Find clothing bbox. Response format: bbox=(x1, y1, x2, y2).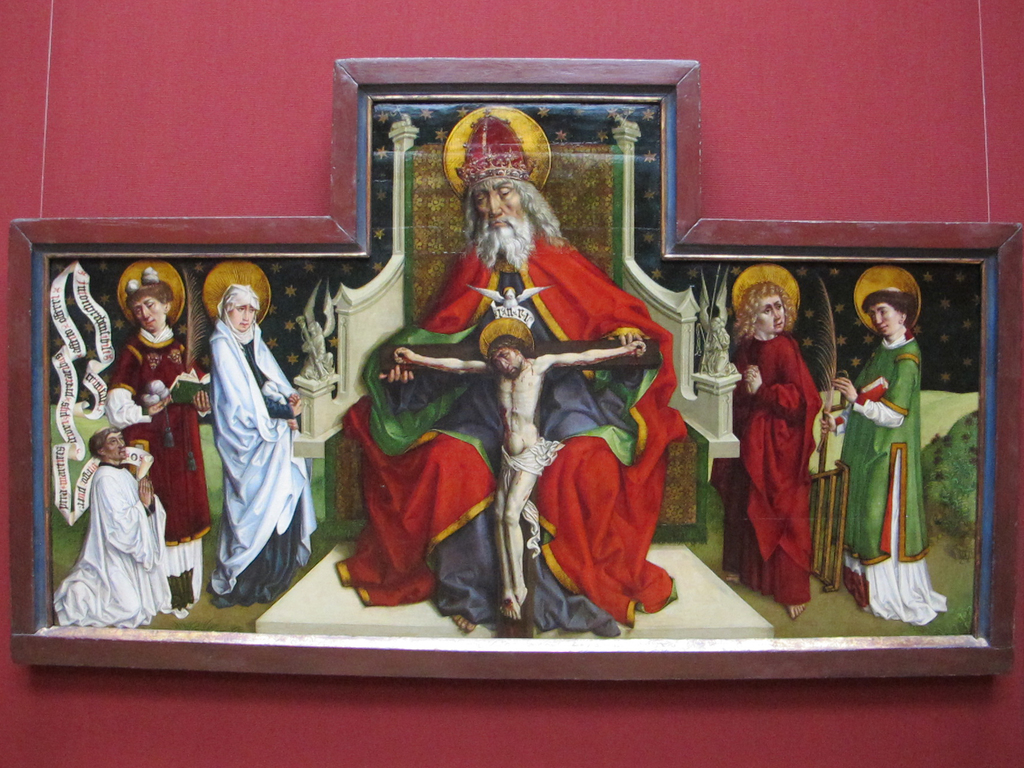
bbox=(54, 456, 183, 630).
